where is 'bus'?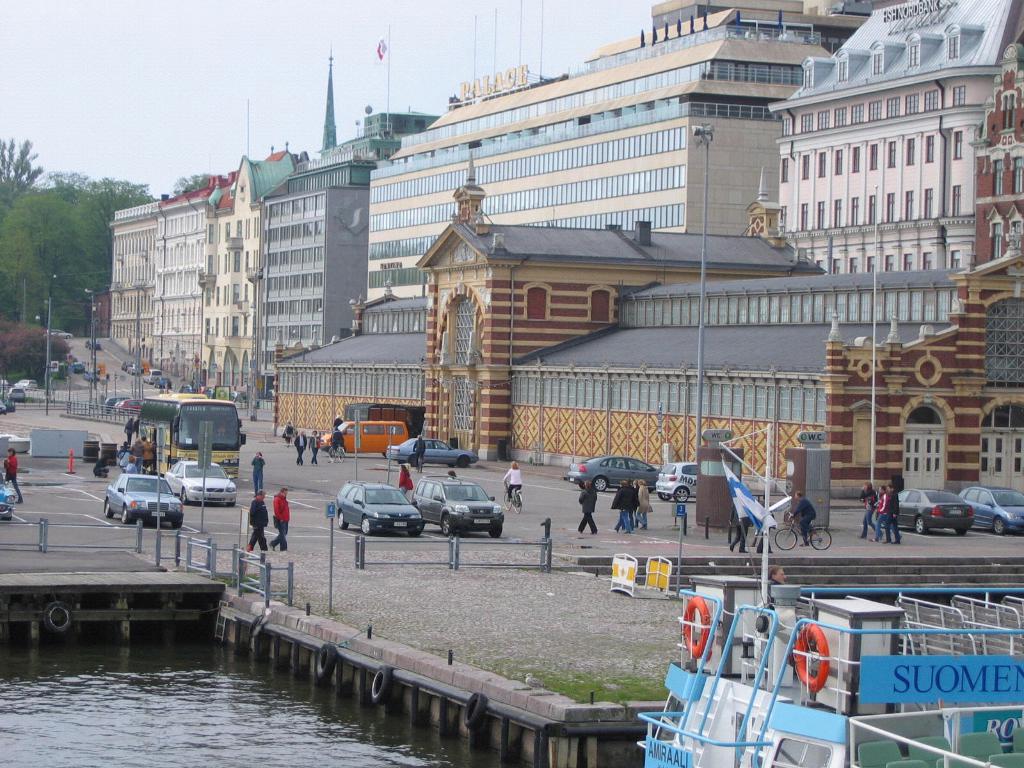
135 392 248 483.
